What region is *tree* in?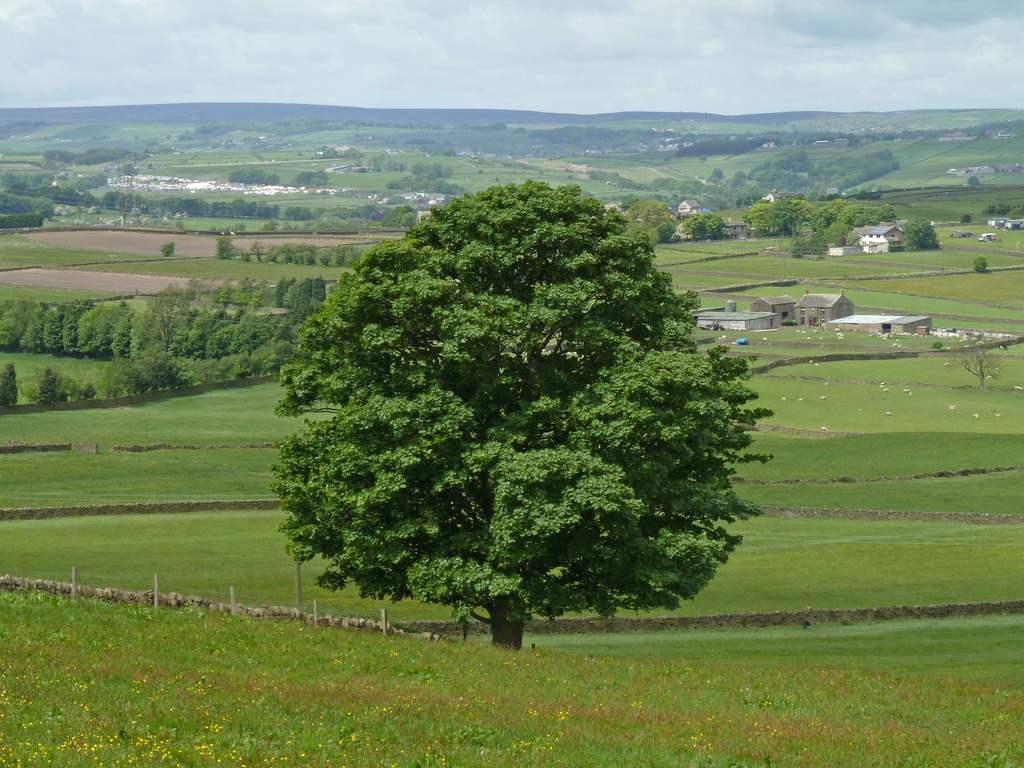
bbox=[412, 161, 449, 179].
